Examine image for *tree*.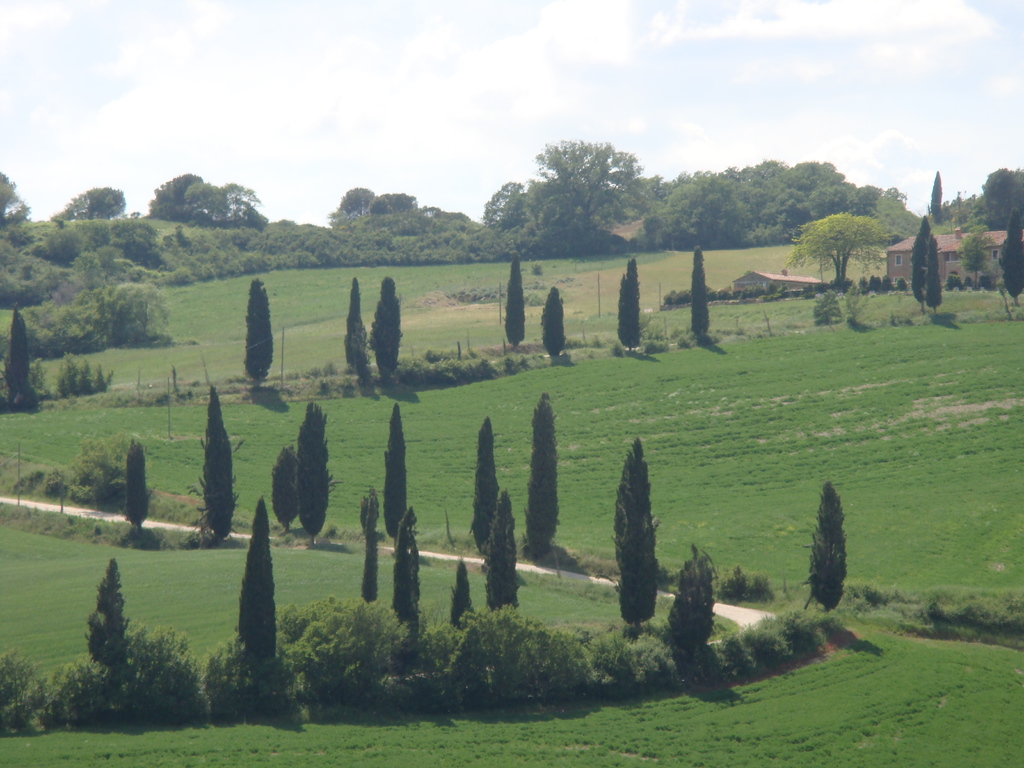
Examination result: <box>241,500,278,672</box>.
